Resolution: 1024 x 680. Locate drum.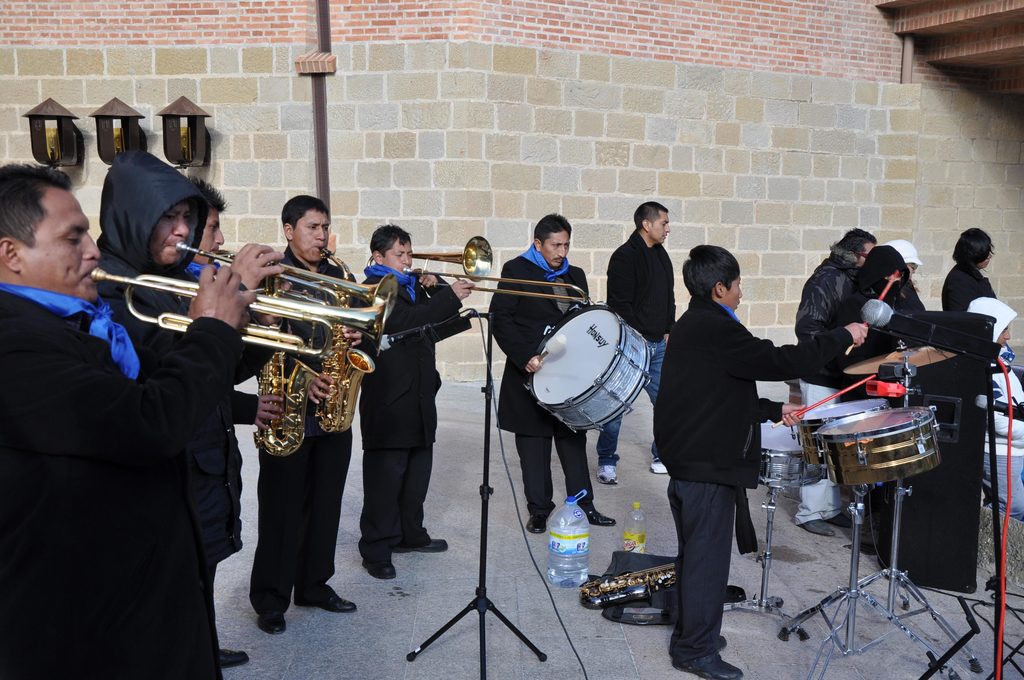
[798, 398, 887, 469].
